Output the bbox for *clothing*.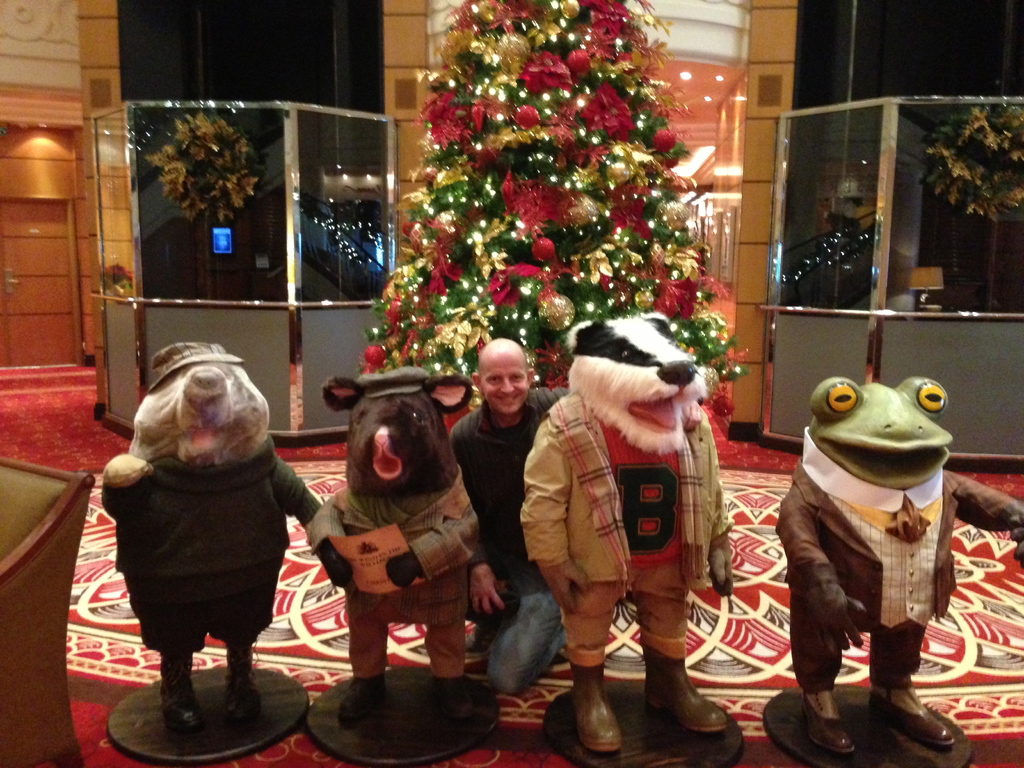
x1=515 y1=385 x2=731 y2=673.
